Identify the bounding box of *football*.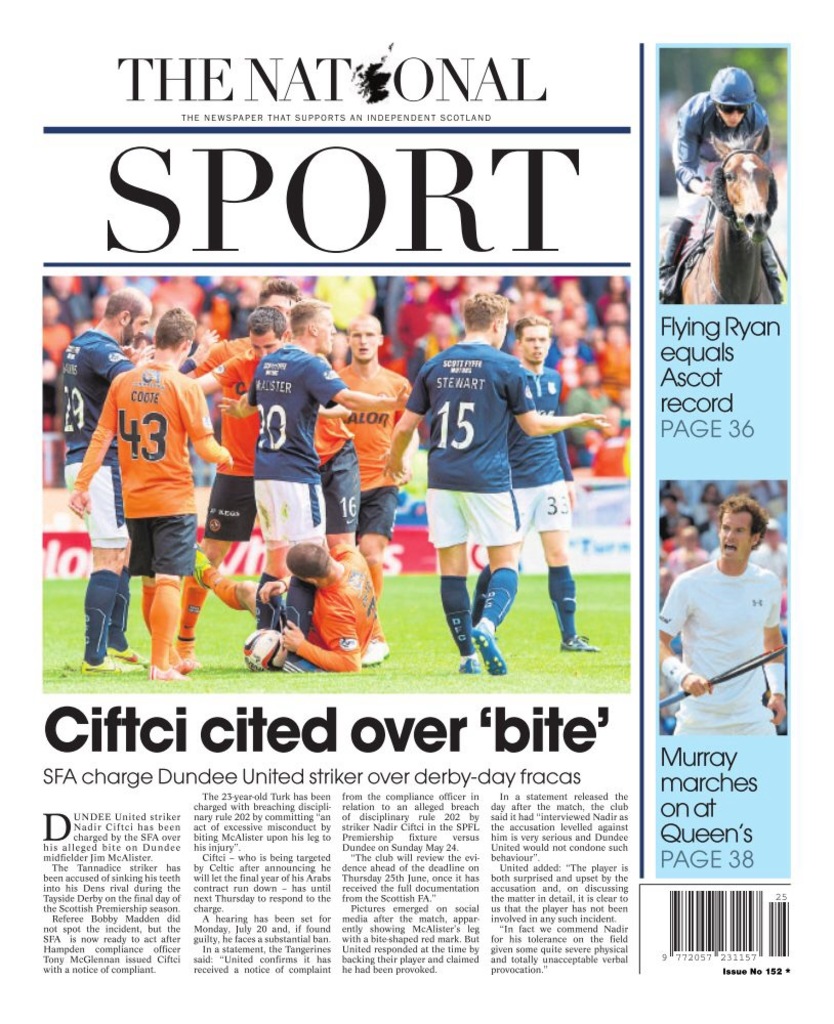
box(243, 633, 292, 673).
